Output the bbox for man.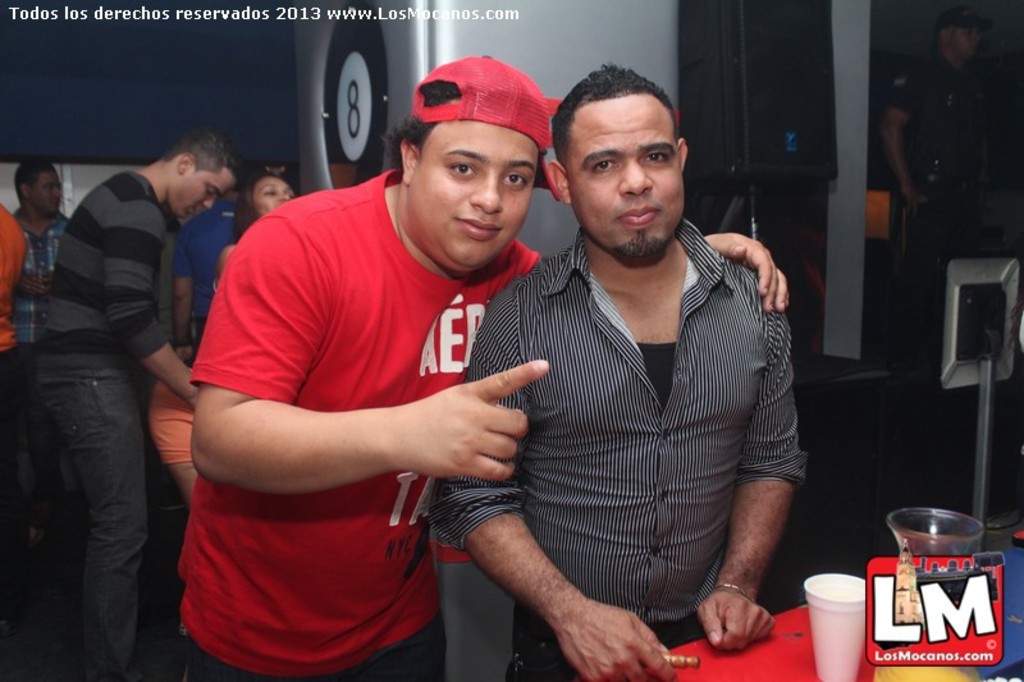
[9,152,70,422].
